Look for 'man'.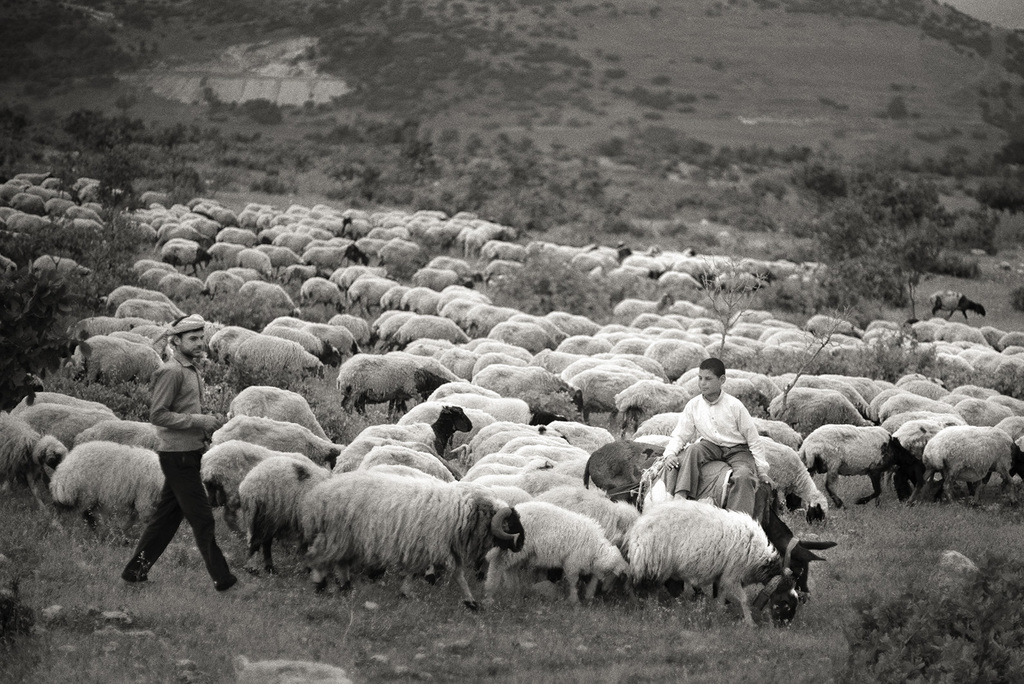
Found: {"x1": 120, "y1": 314, "x2": 263, "y2": 597}.
